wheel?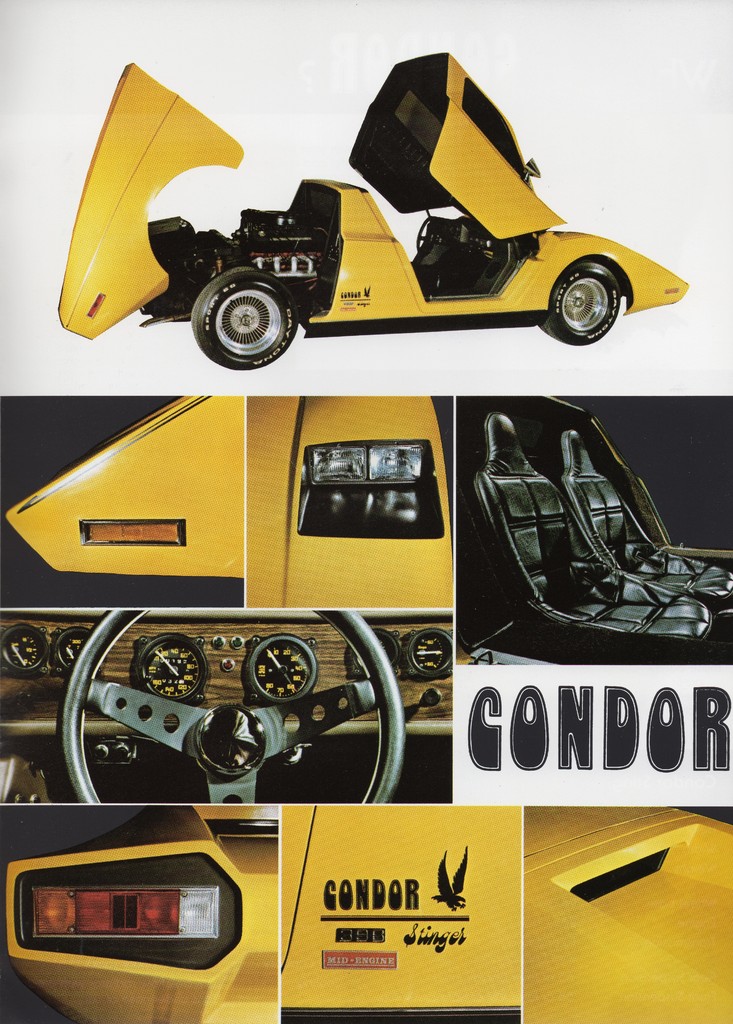
(185,253,314,367)
